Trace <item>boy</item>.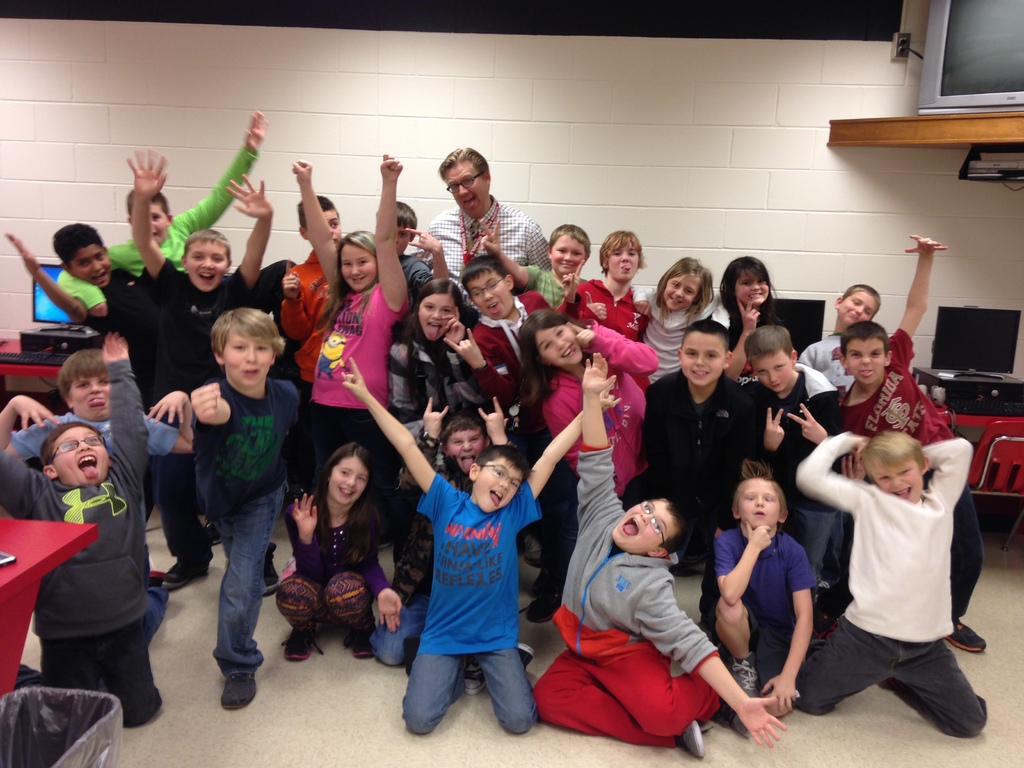
Traced to box=[793, 427, 991, 737].
